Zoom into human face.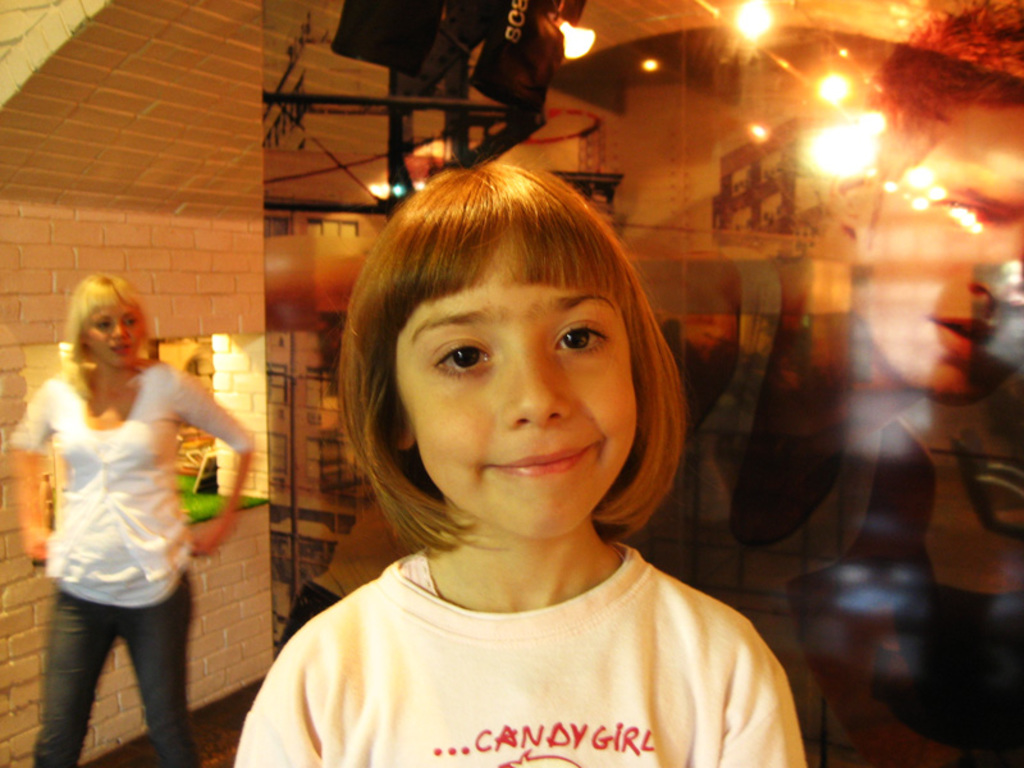
Zoom target: (x1=389, y1=220, x2=644, y2=543).
